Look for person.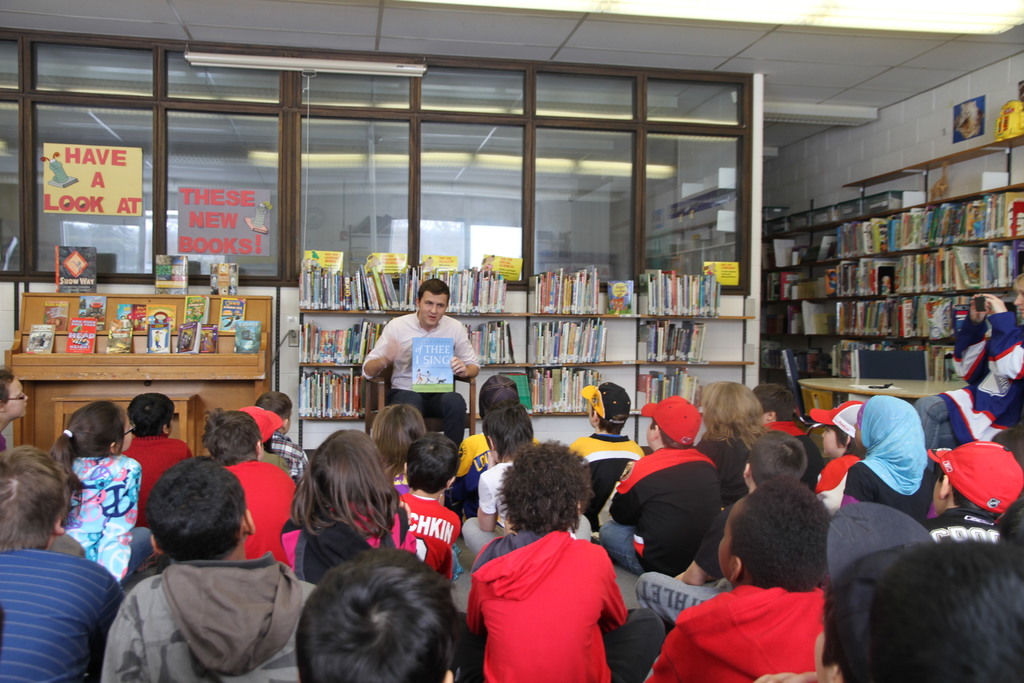
Found: [370,280,477,445].
